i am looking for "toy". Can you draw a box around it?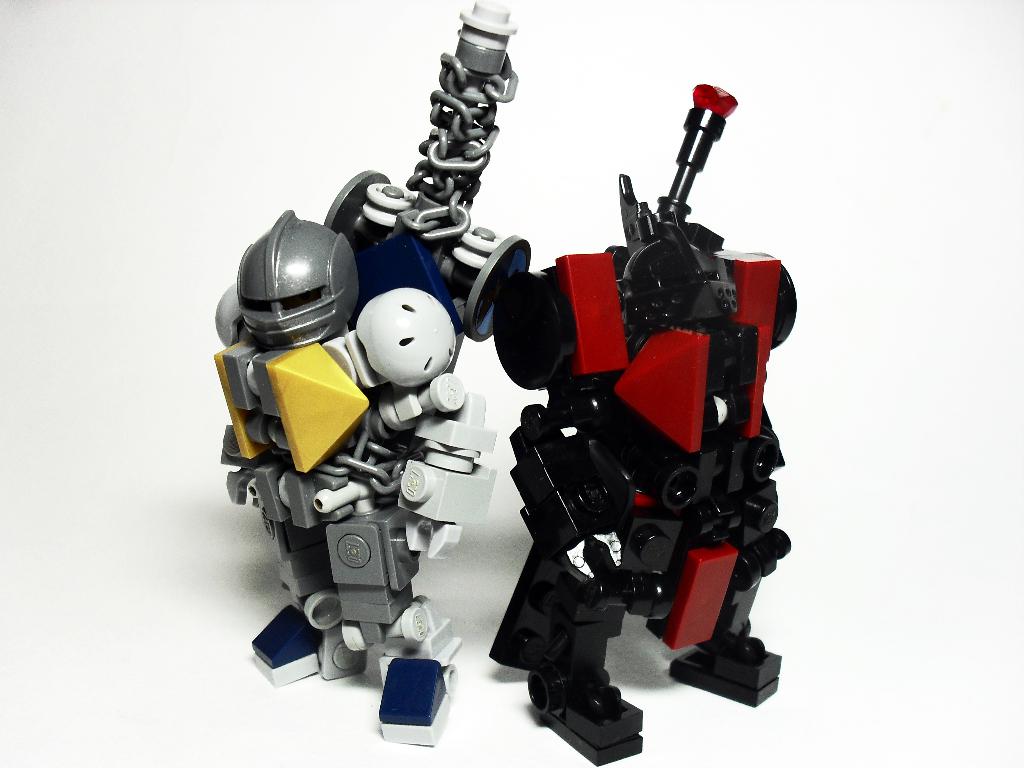
Sure, the bounding box is bbox=(213, 1, 518, 750).
